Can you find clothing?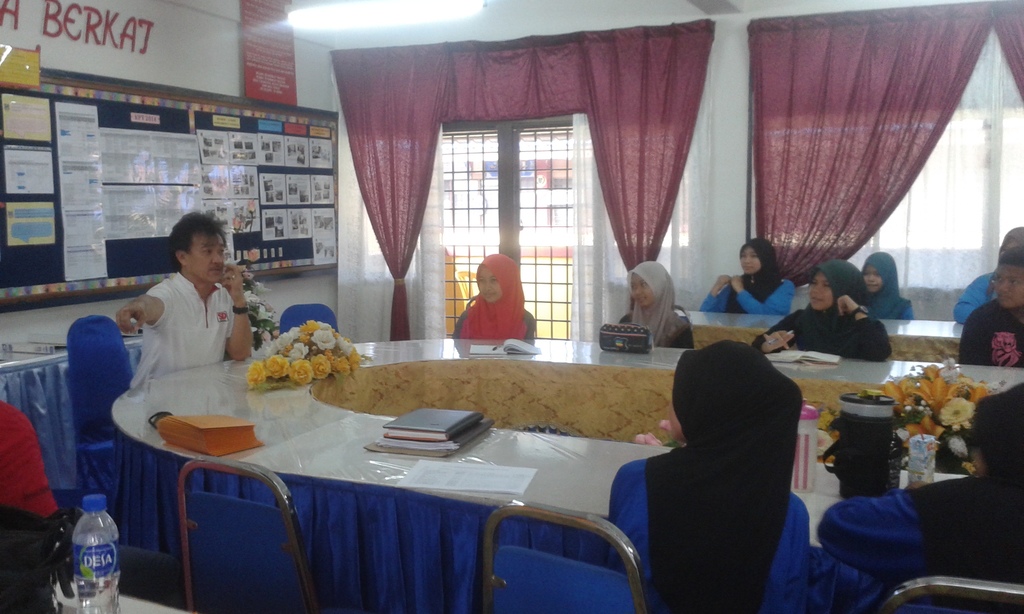
Yes, bounding box: [609, 264, 696, 352].
